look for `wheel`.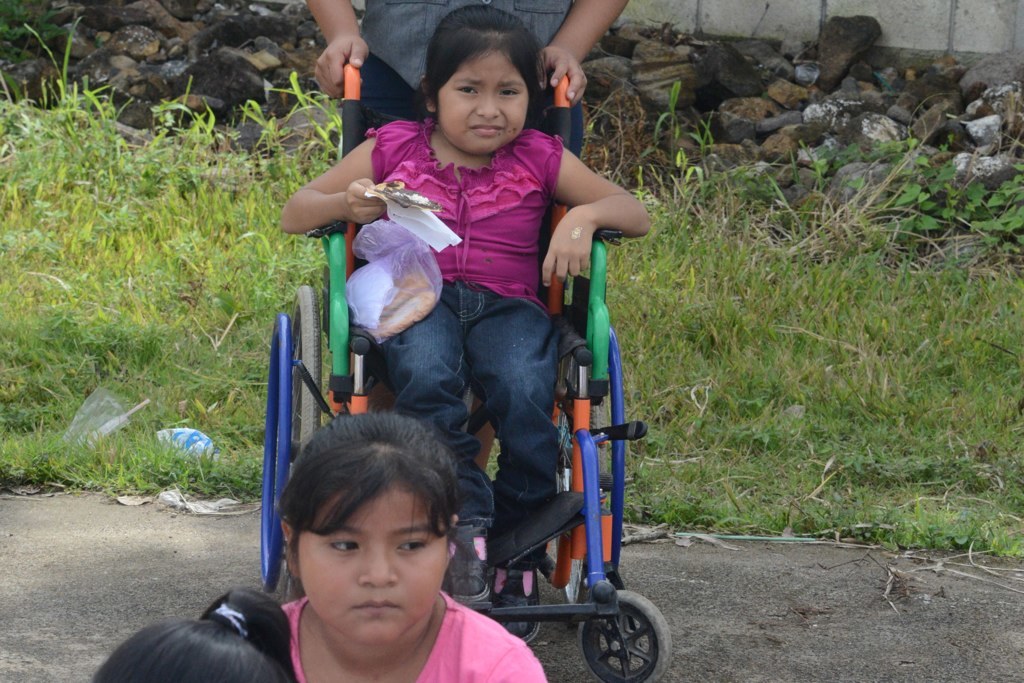
Found: Rect(569, 590, 674, 682).
